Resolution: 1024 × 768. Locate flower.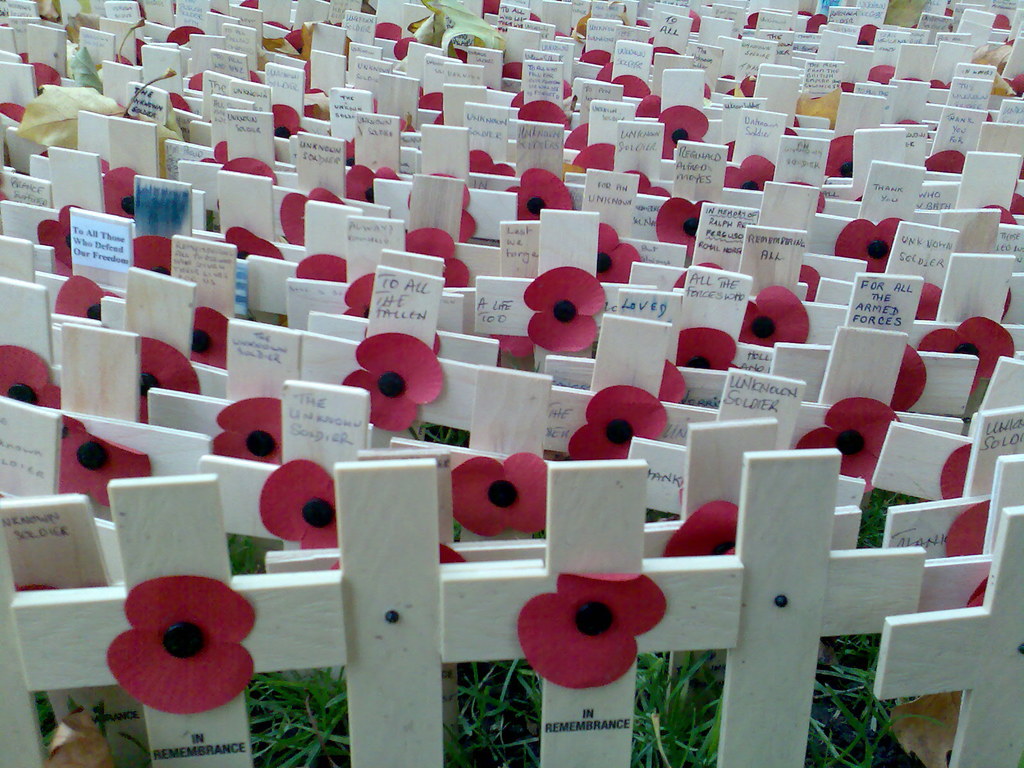
<bbox>801, 399, 900, 493</bbox>.
